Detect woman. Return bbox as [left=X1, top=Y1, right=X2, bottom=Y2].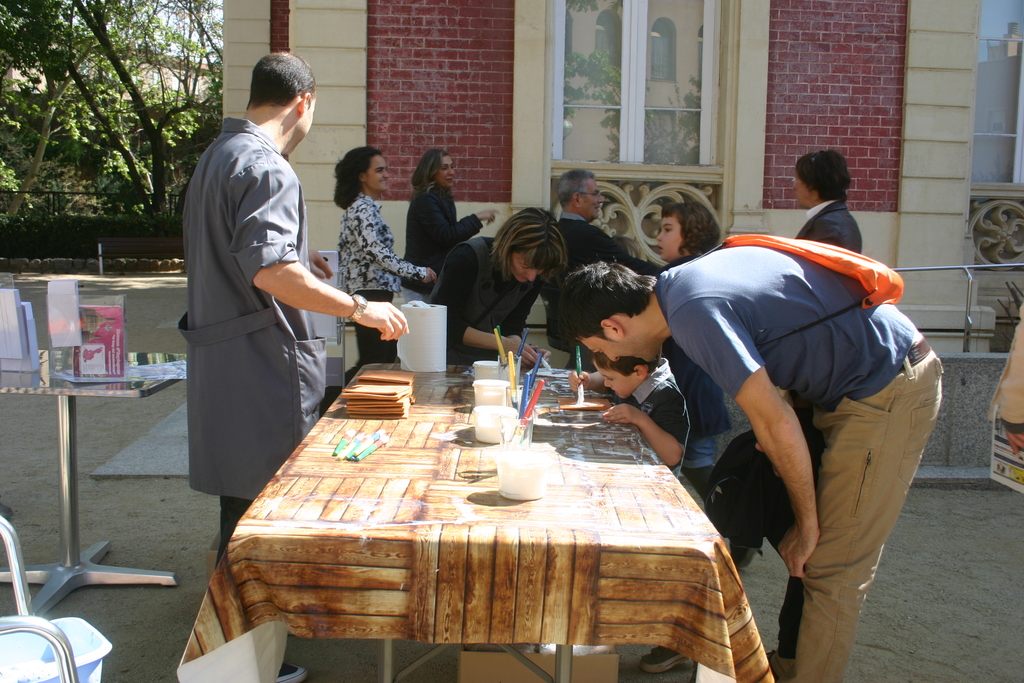
[left=329, top=149, right=433, bottom=366].
